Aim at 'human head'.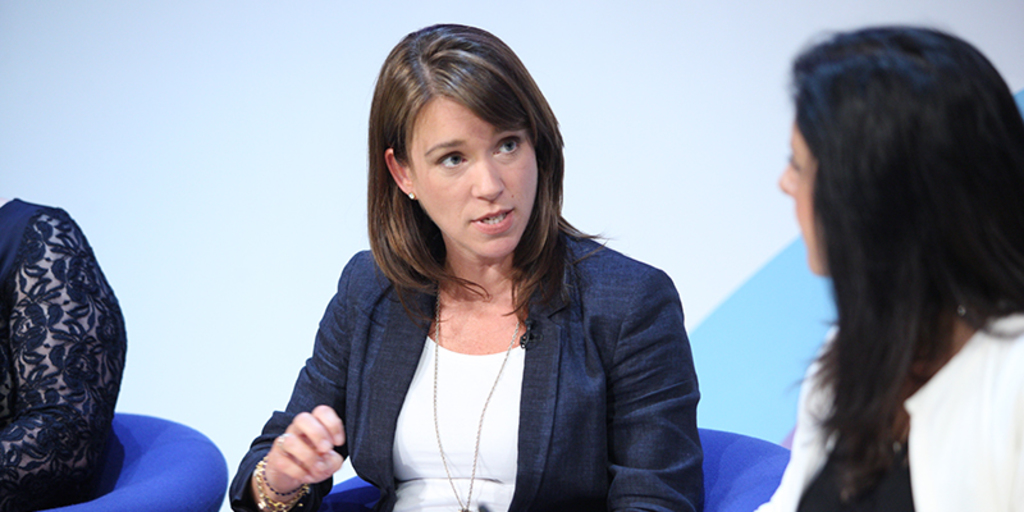
Aimed at pyautogui.locateOnScreen(777, 29, 1019, 279).
